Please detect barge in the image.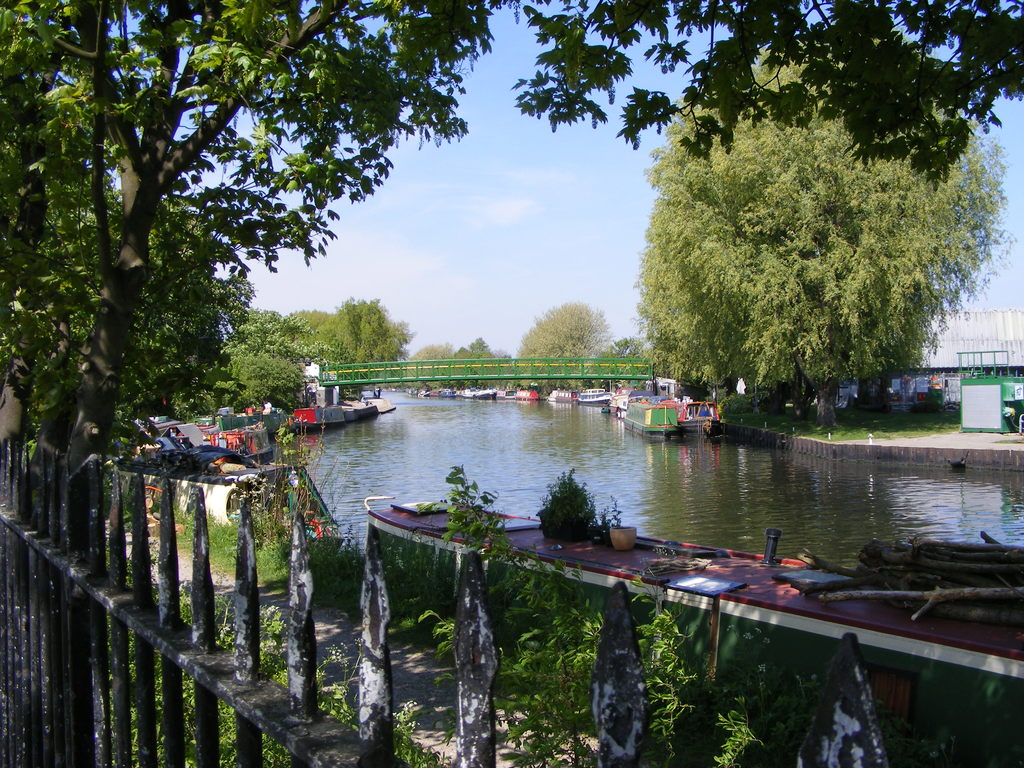
[365,494,1023,767].
